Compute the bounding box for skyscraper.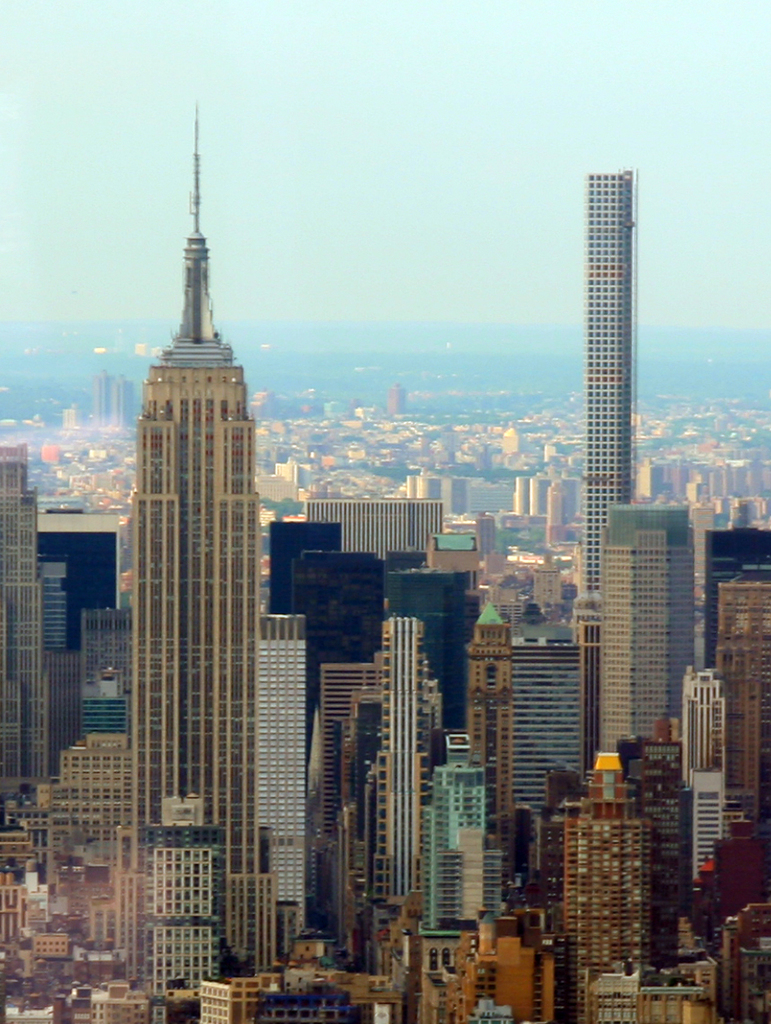
[left=9, top=494, right=132, bottom=646].
